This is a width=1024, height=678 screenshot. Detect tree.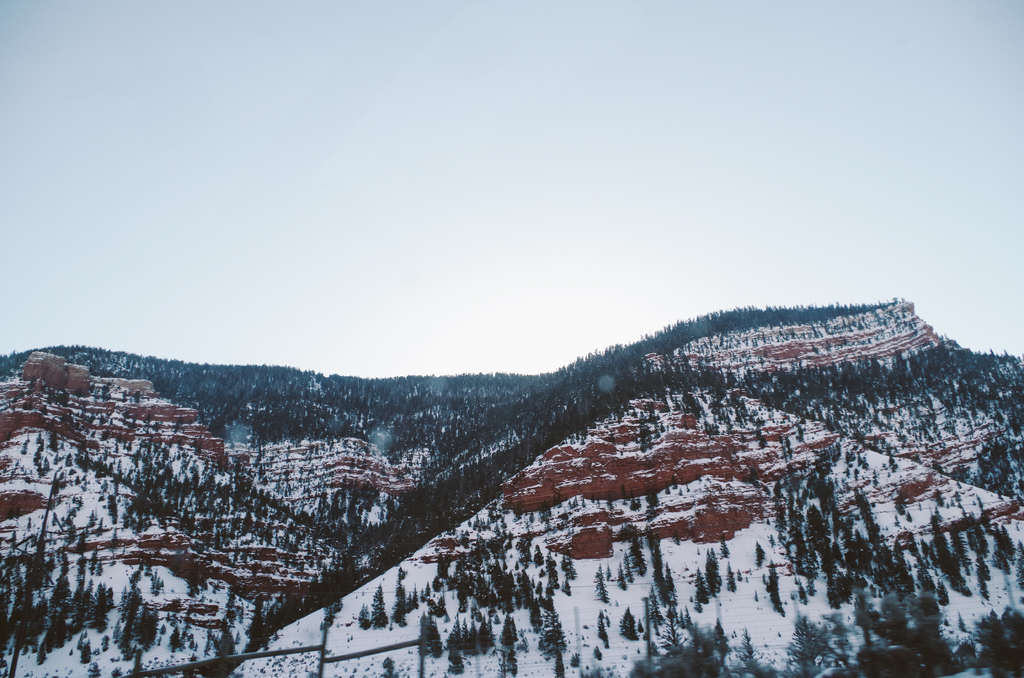
89,511,96,526.
